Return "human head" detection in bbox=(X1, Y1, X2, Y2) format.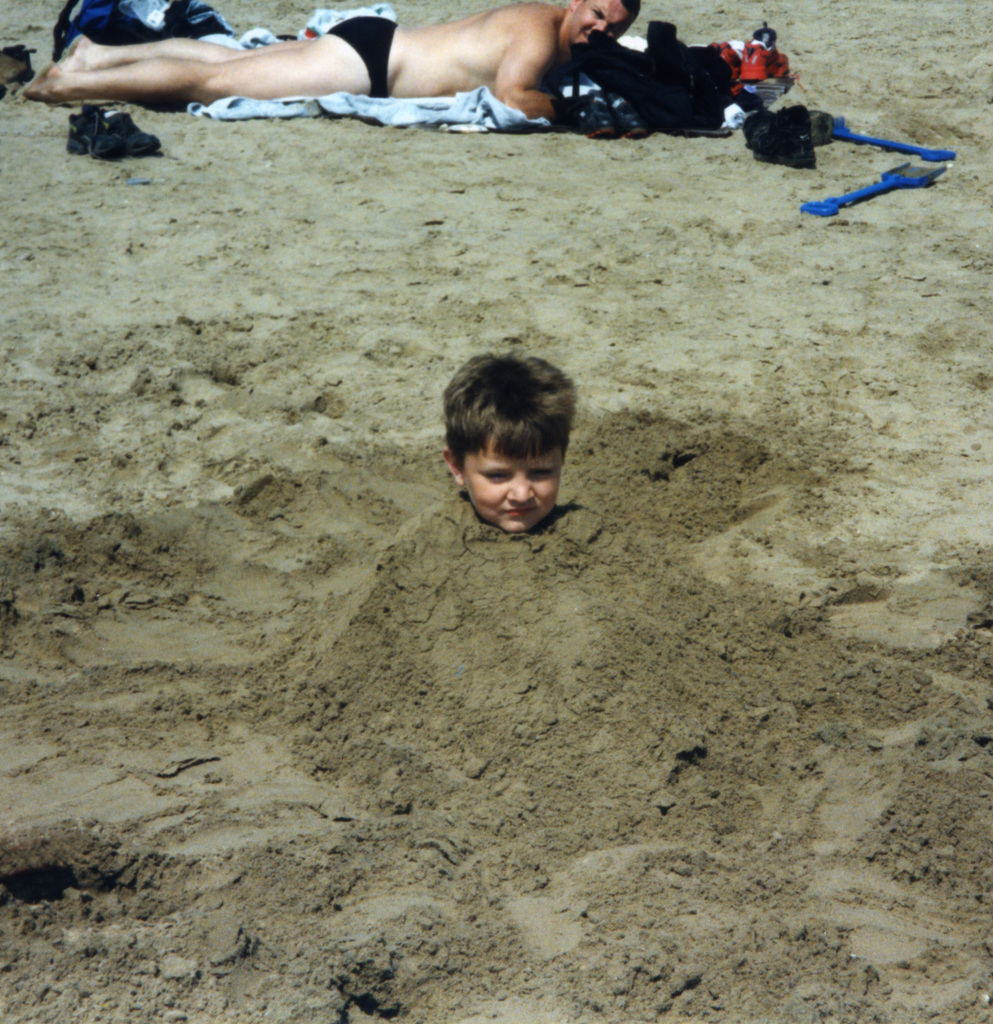
bbox=(436, 339, 587, 541).
